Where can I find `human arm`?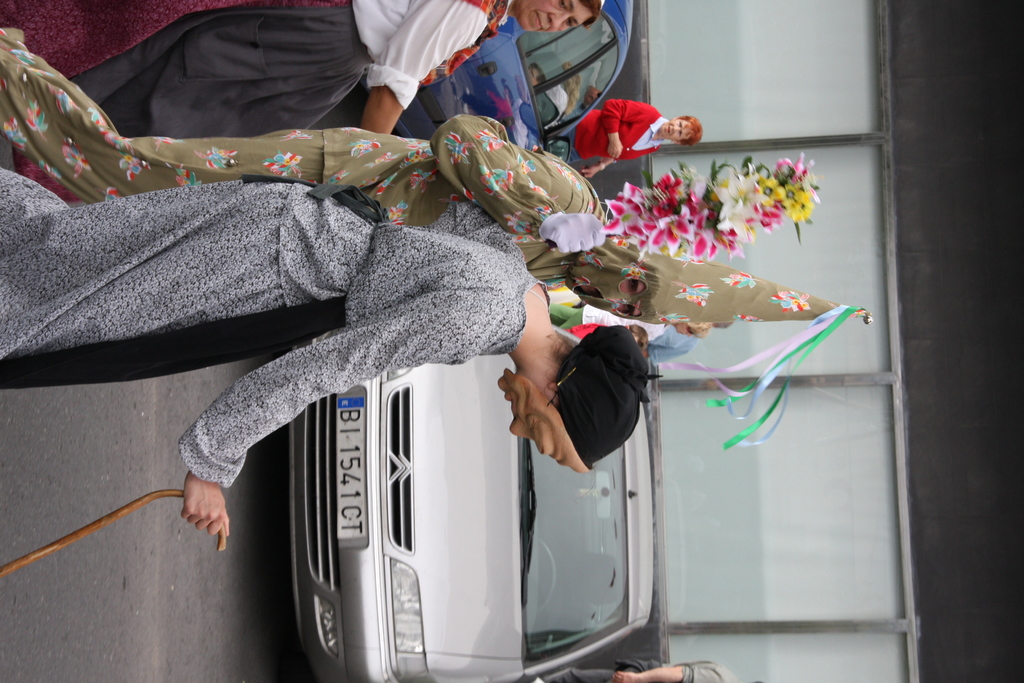
You can find it at box(430, 111, 605, 252).
